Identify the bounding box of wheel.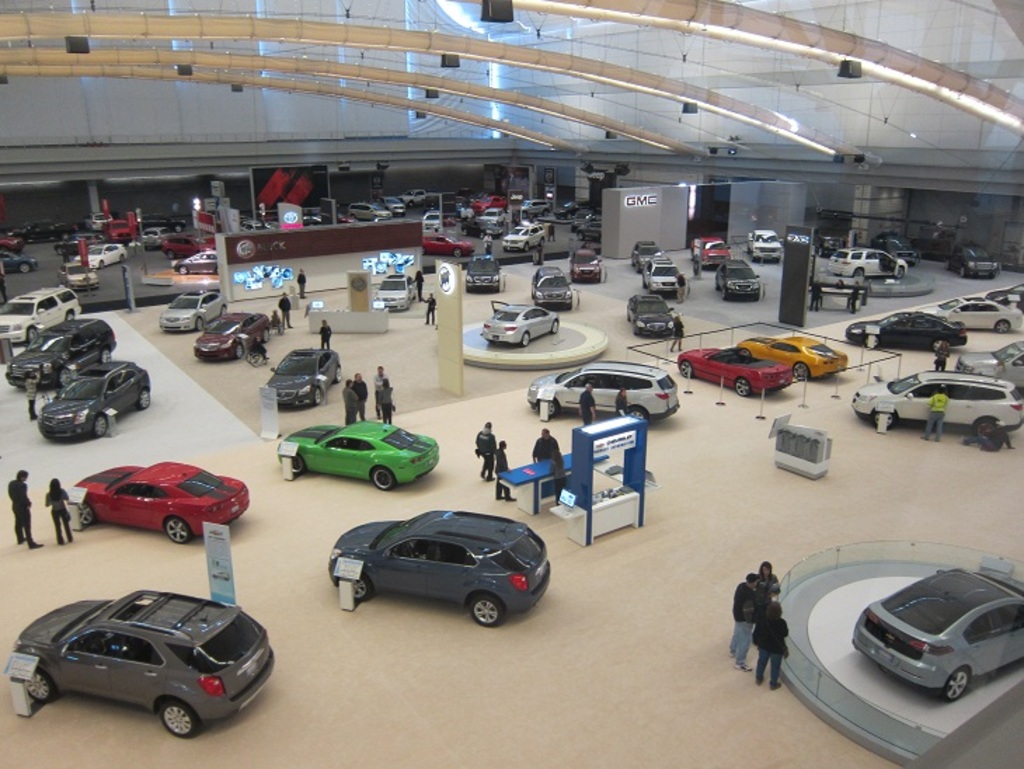
223,305,227,316.
